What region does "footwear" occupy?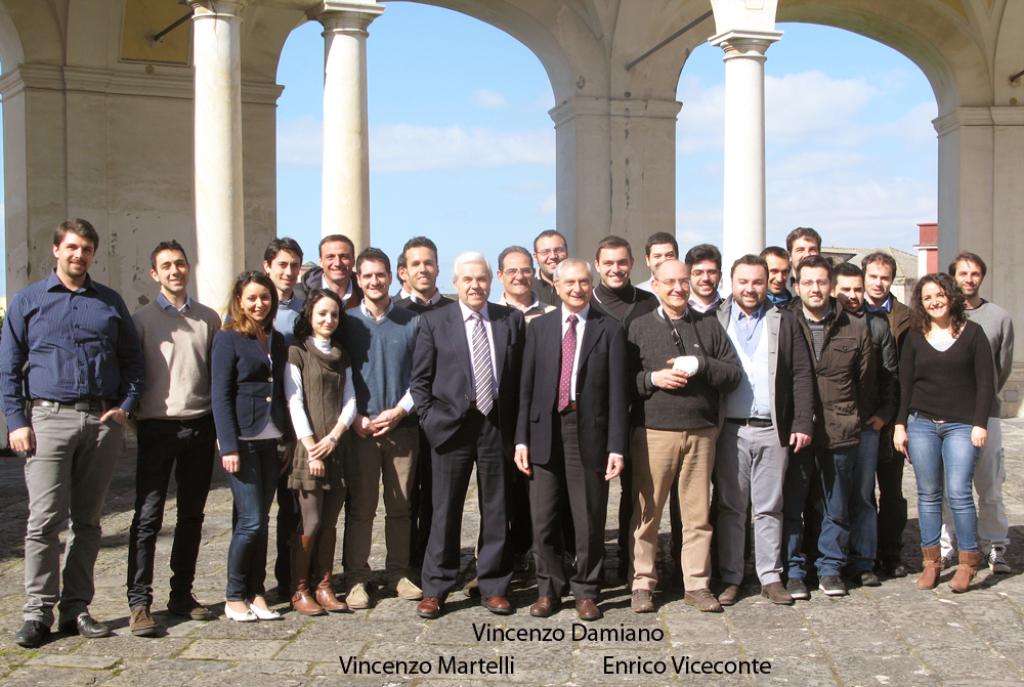
bbox(223, 600, 260, 624).
